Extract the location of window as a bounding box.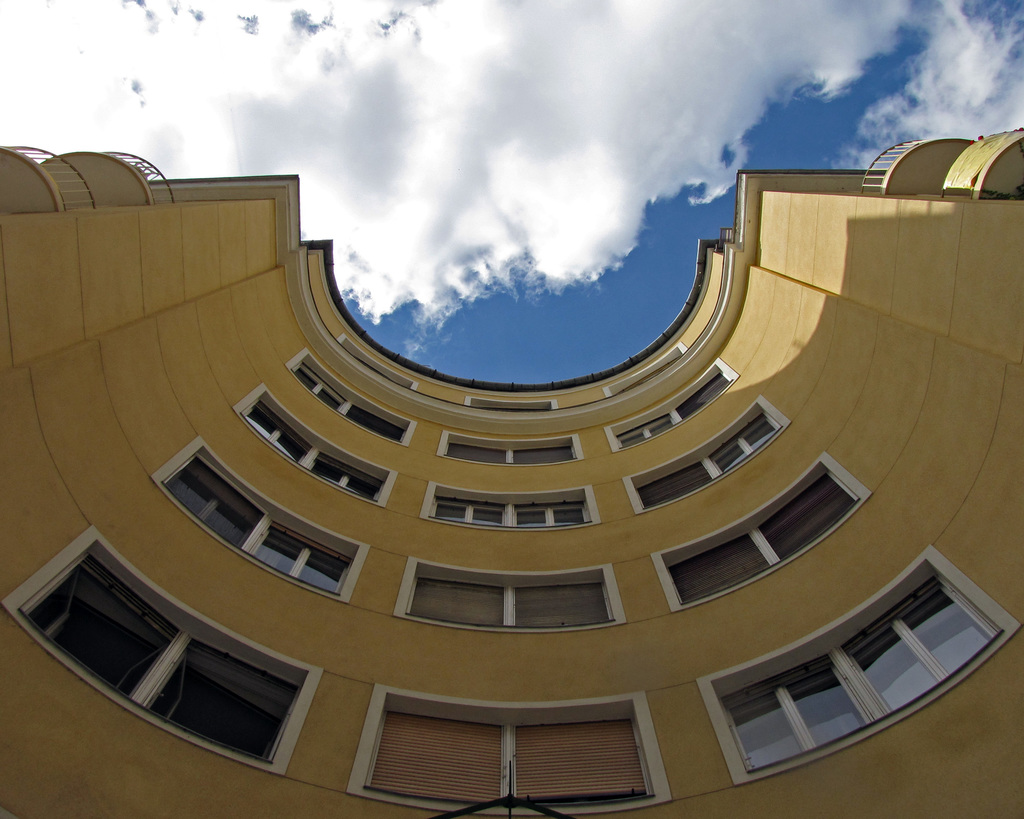
pyautogui.locateOnScreen(161, 454, 352, 595).
